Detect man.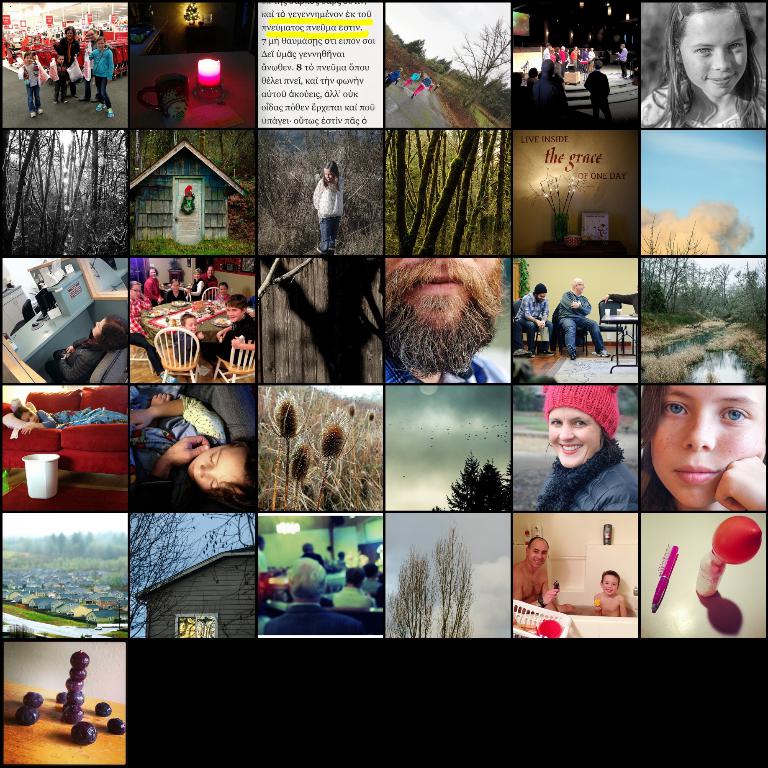
Detected at locate(570, 46, 578, 68).
